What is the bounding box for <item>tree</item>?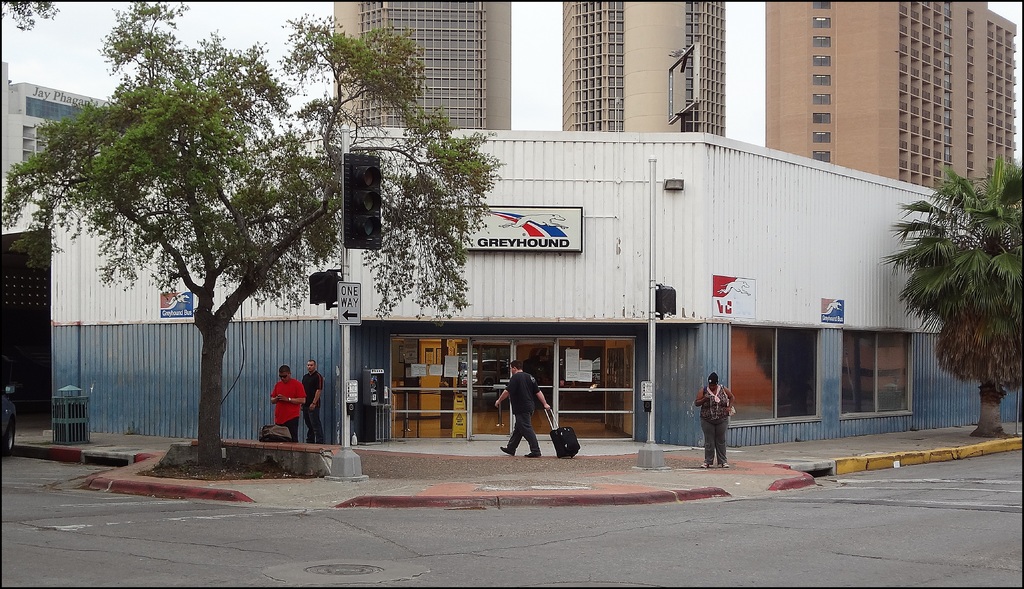
x1=888 y1=125 x2=1020 y2=428.
